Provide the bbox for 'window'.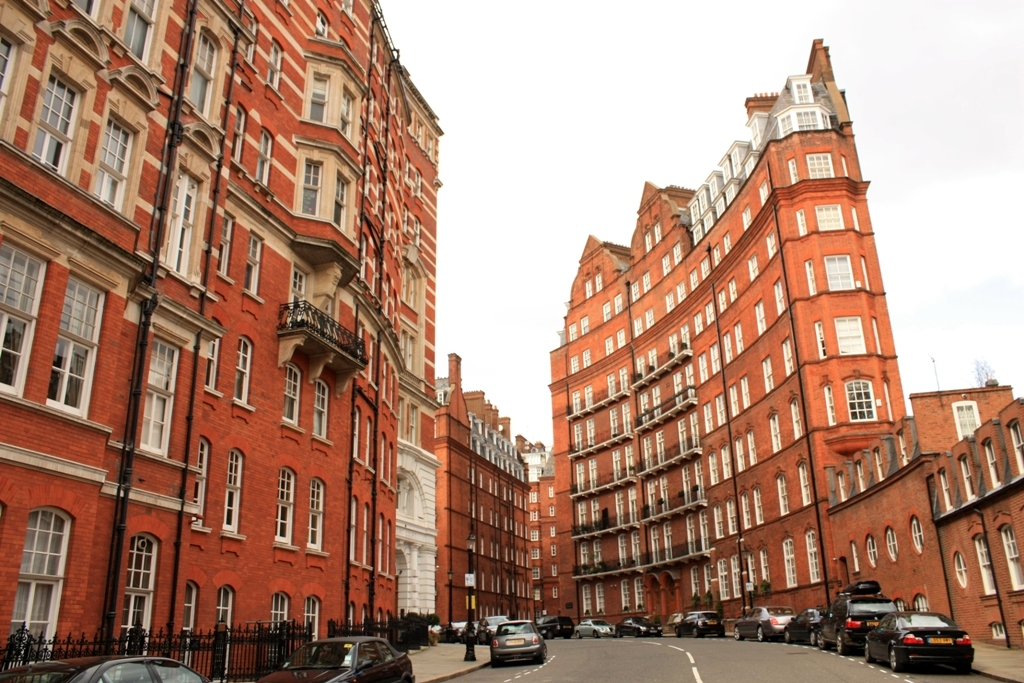
[835,316,864,354].
